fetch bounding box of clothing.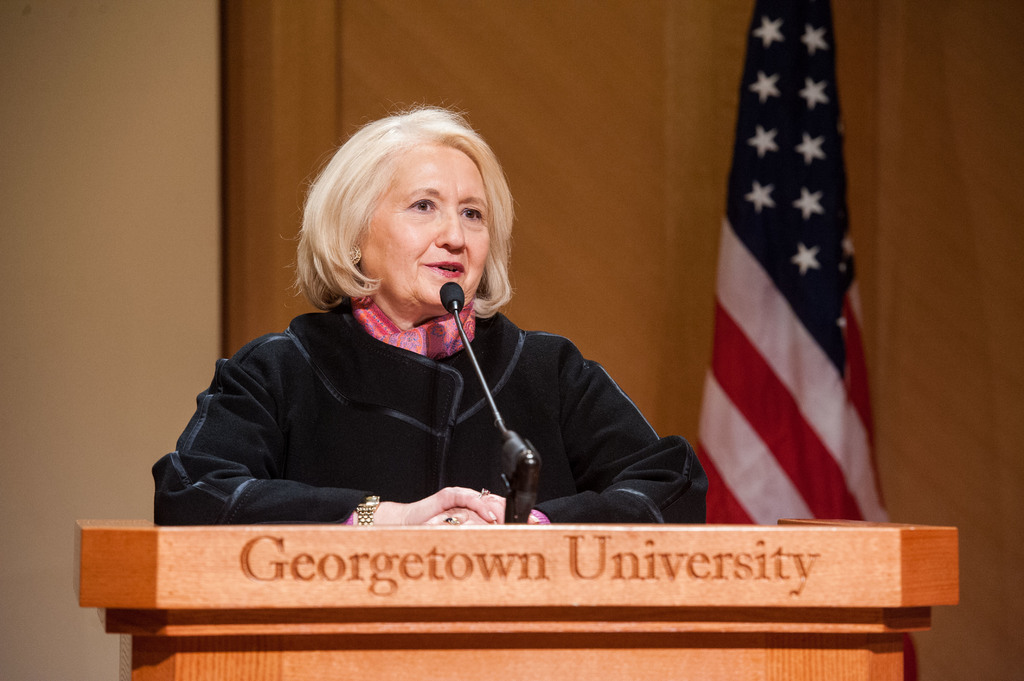
Bbox: <bbox>172, 241, 671, 530</bbox>.
